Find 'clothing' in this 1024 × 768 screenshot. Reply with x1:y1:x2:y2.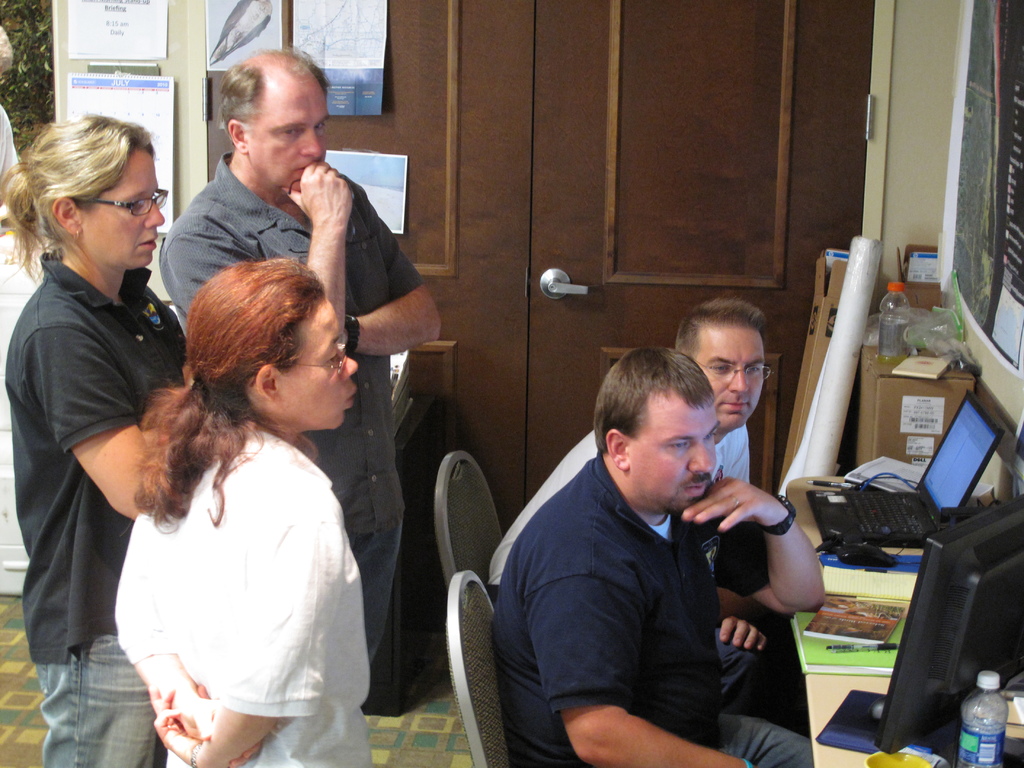
481:461:810:767.
